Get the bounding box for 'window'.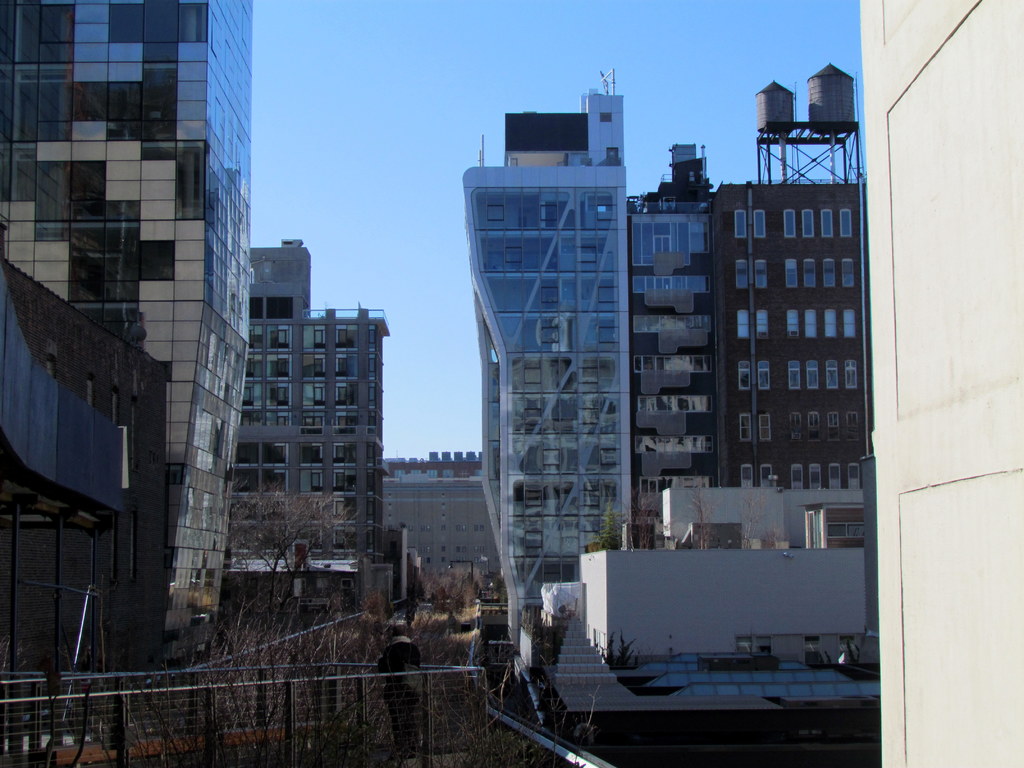
732:259:748:292.
